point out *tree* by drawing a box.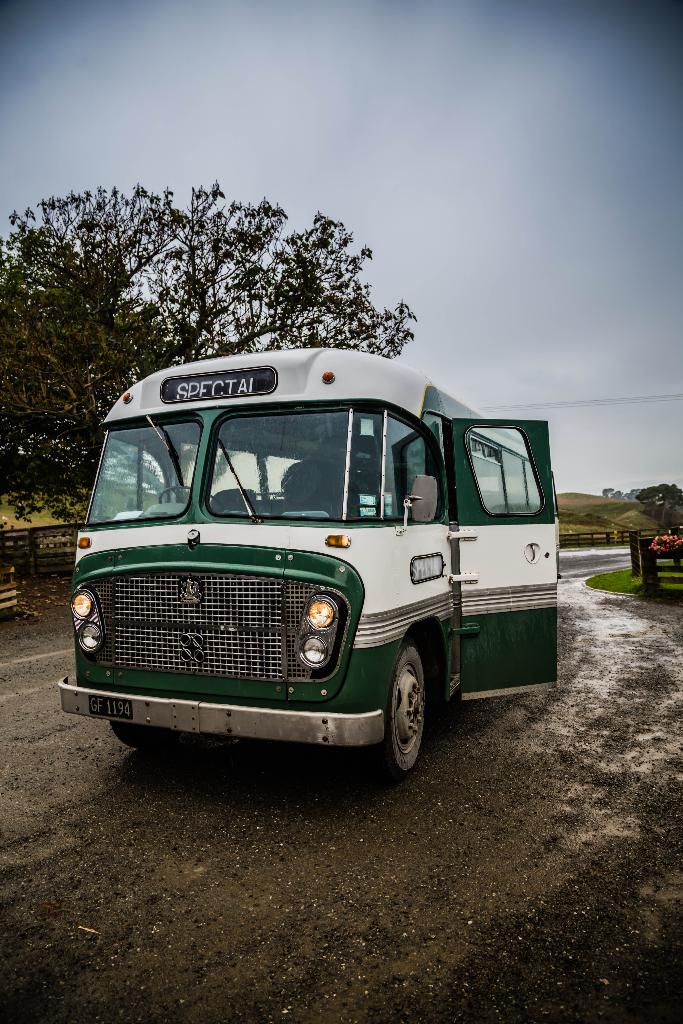
box(633, 475, 680, 525).
